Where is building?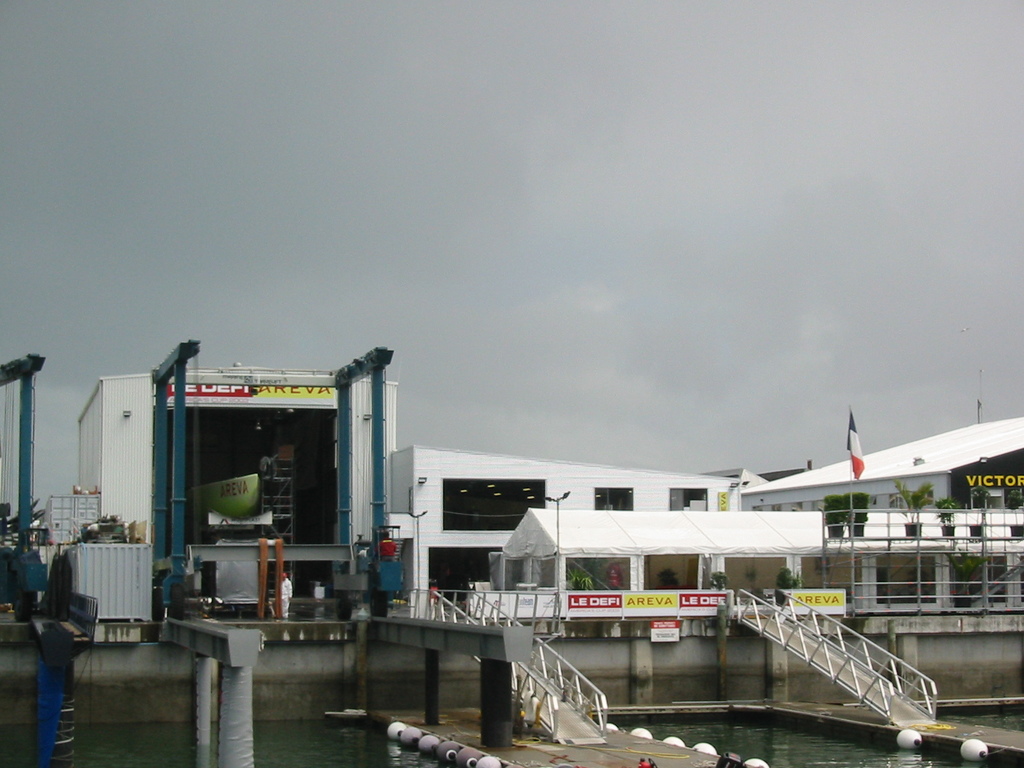
region(390, 444, 734, 617).
